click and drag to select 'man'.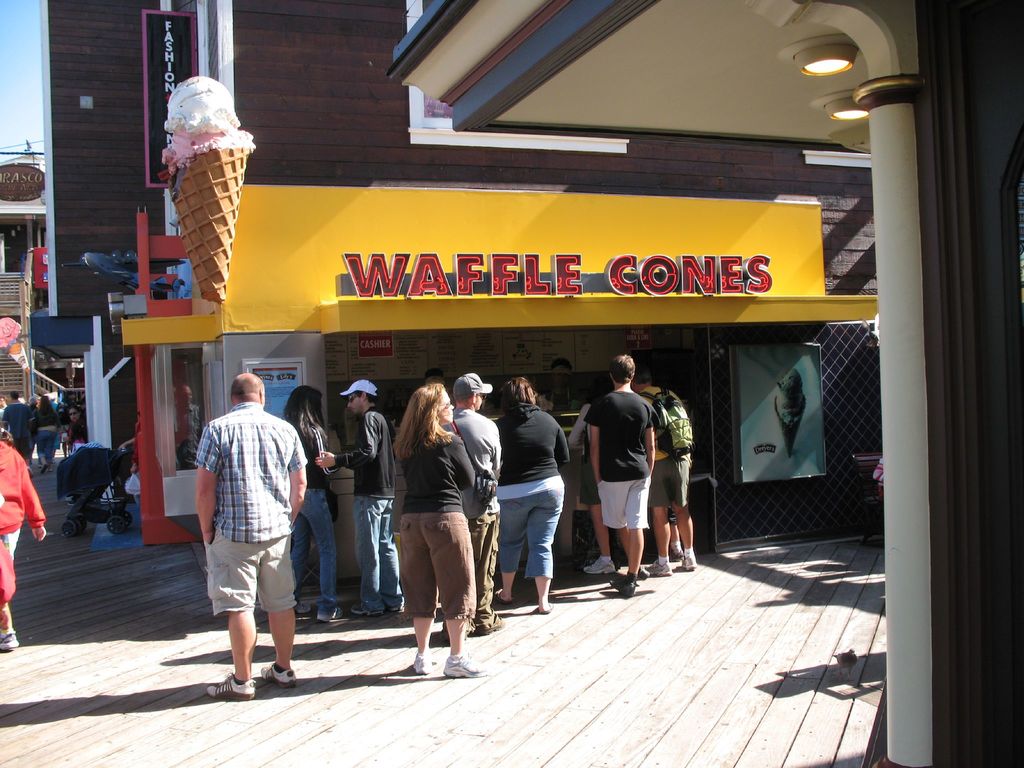
Selection: pyautogui.locateOnScreen(4, 387, 36, 471).
